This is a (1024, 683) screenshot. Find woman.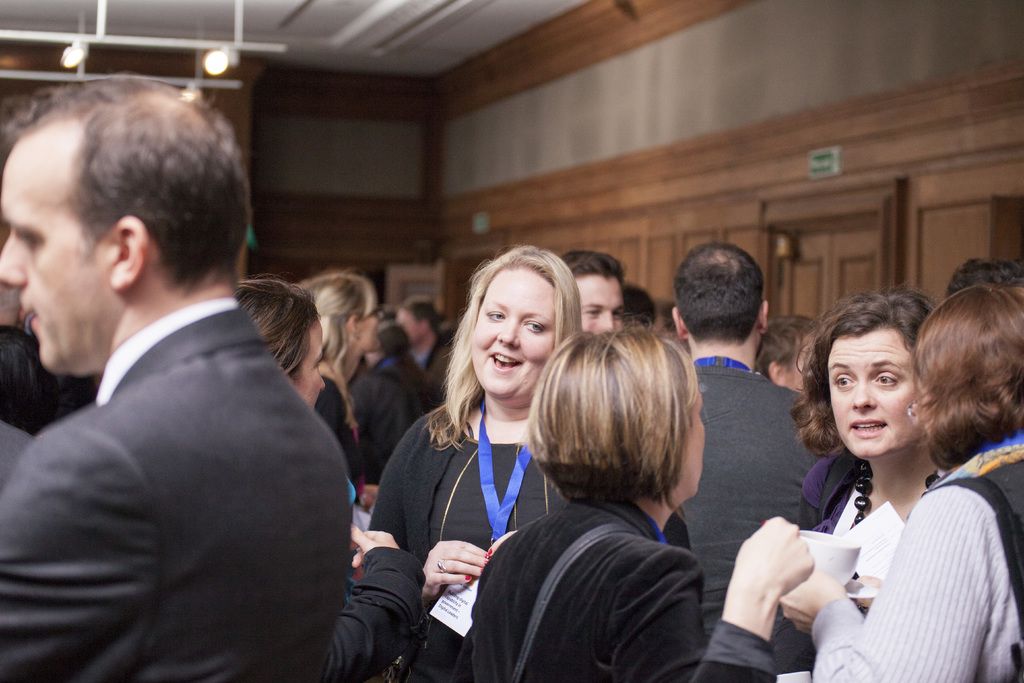
Bounding box: 471/262/730/680.
